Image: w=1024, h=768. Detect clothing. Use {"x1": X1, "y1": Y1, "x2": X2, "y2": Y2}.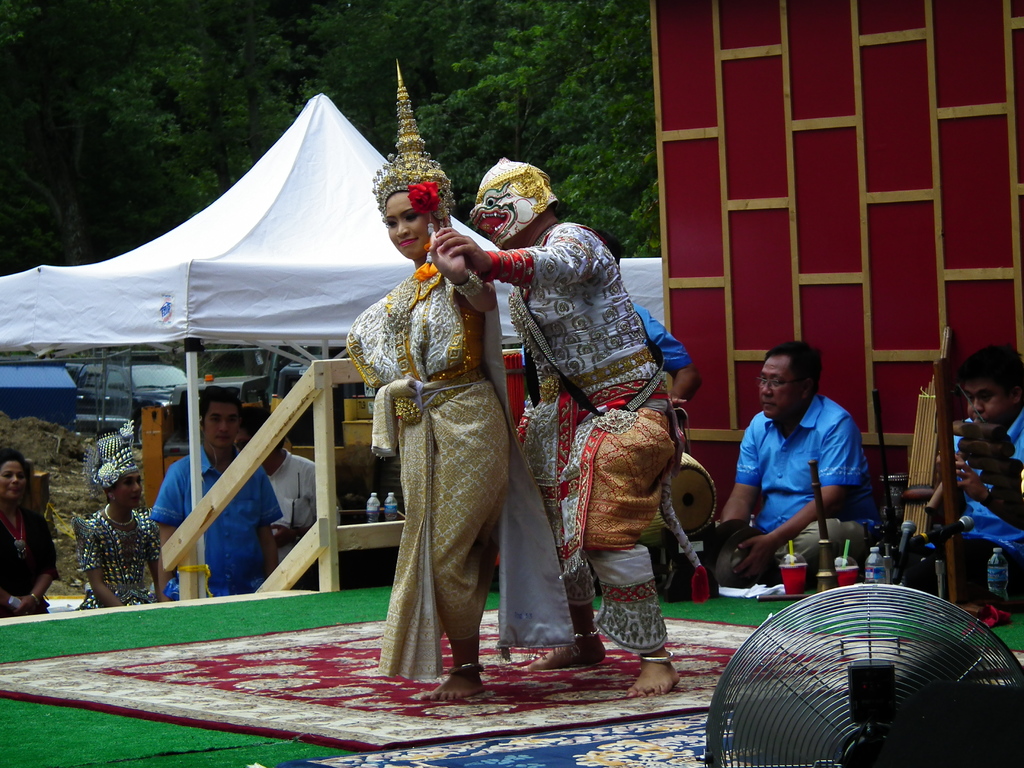
{"x1": 485, "y1": 213, "x2": 675, "y2": 662}.
